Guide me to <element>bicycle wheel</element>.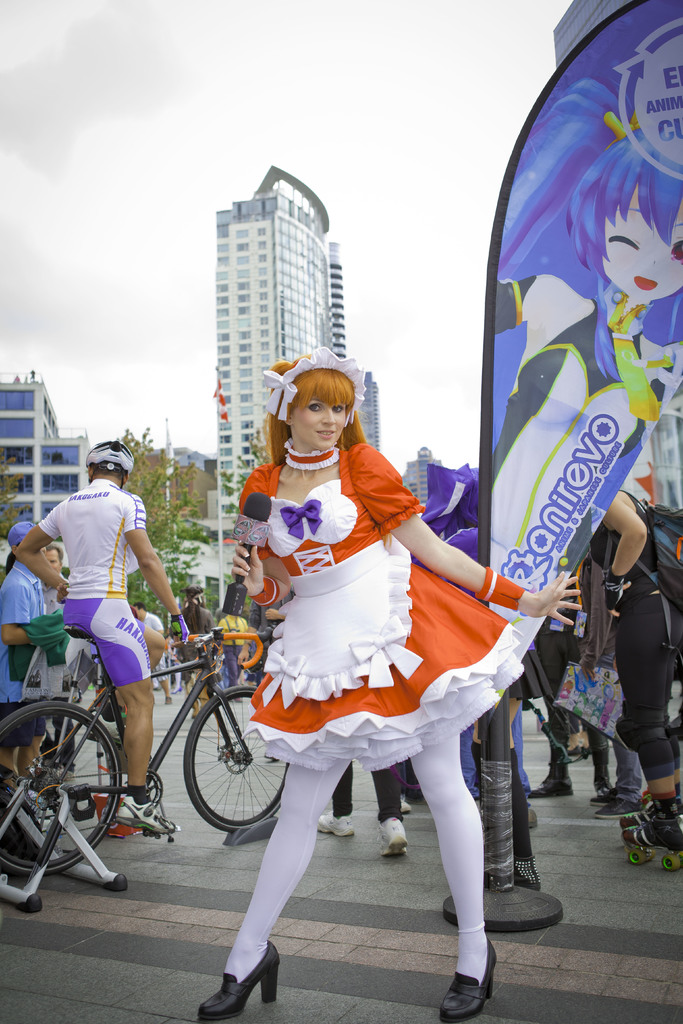
Guidance: [179, 687, 290, 835].
